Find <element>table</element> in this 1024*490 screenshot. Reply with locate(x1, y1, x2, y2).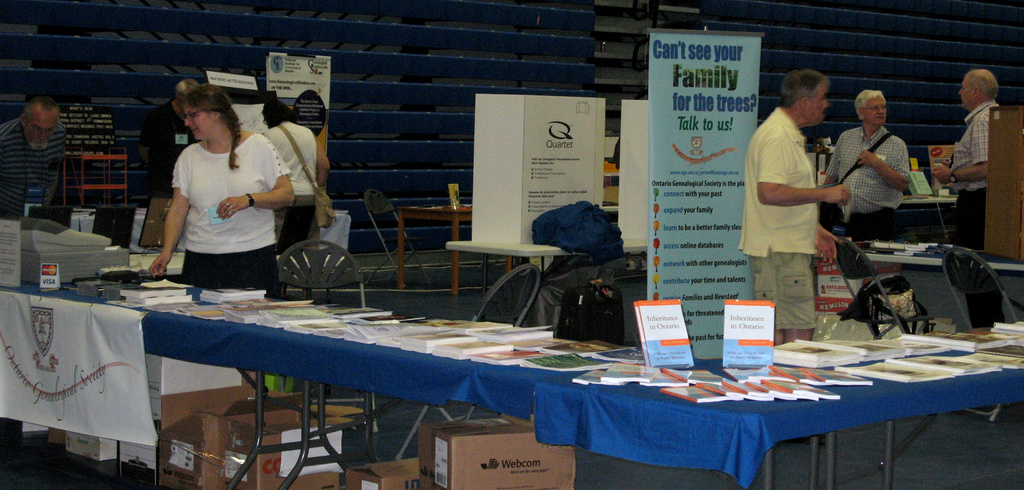
locate(0, 278, 1022, 489).
